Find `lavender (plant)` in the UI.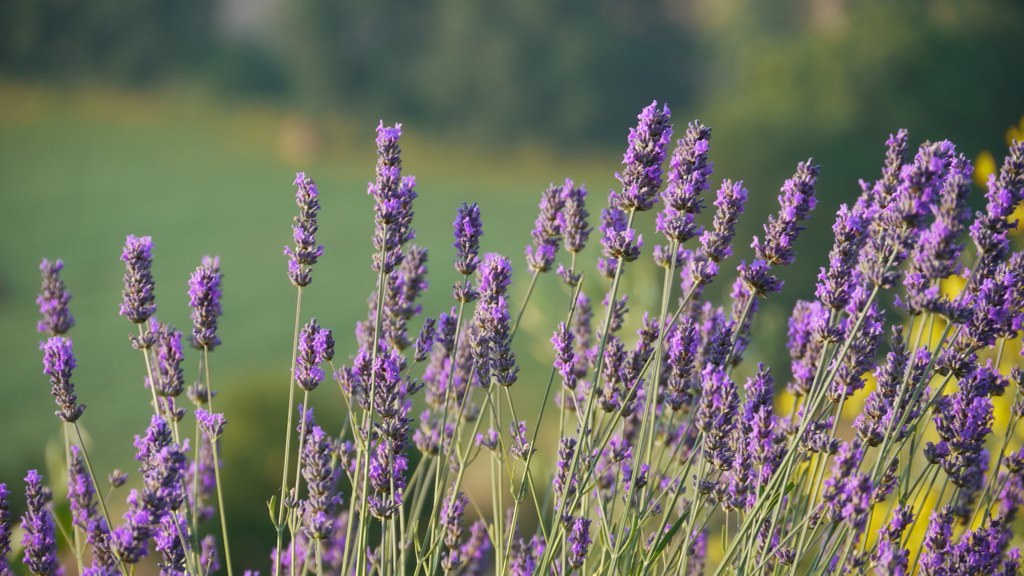
UI element at [260, 172, 331, 567].
